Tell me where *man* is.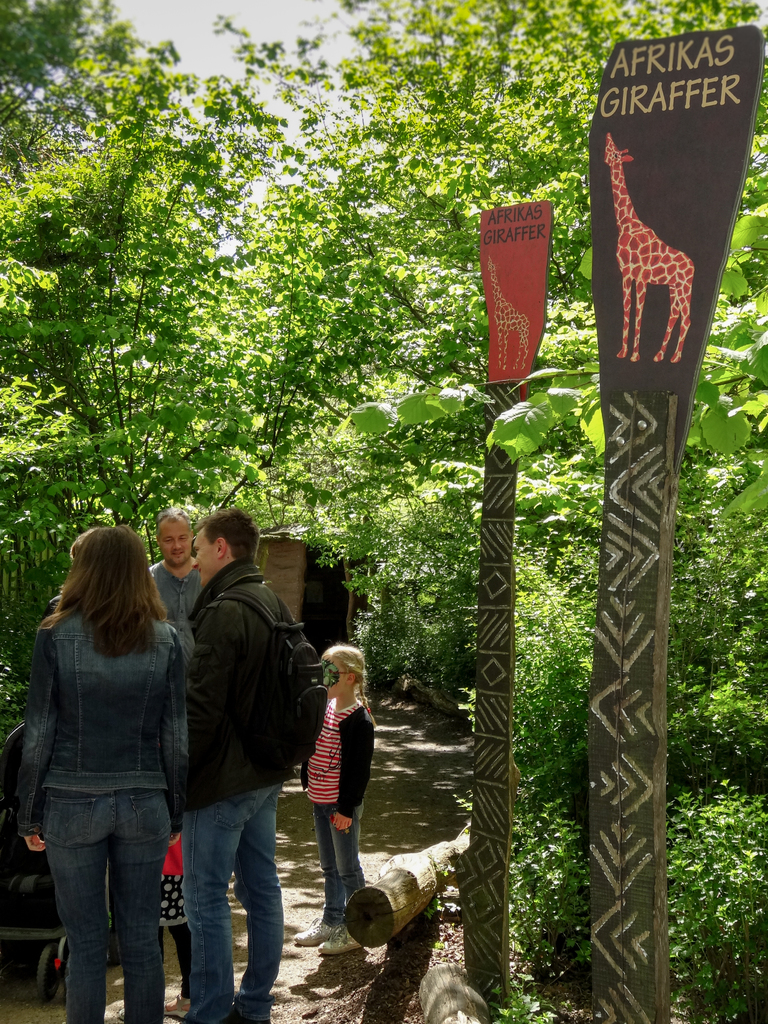
*man* is at [149,508,315,993].
